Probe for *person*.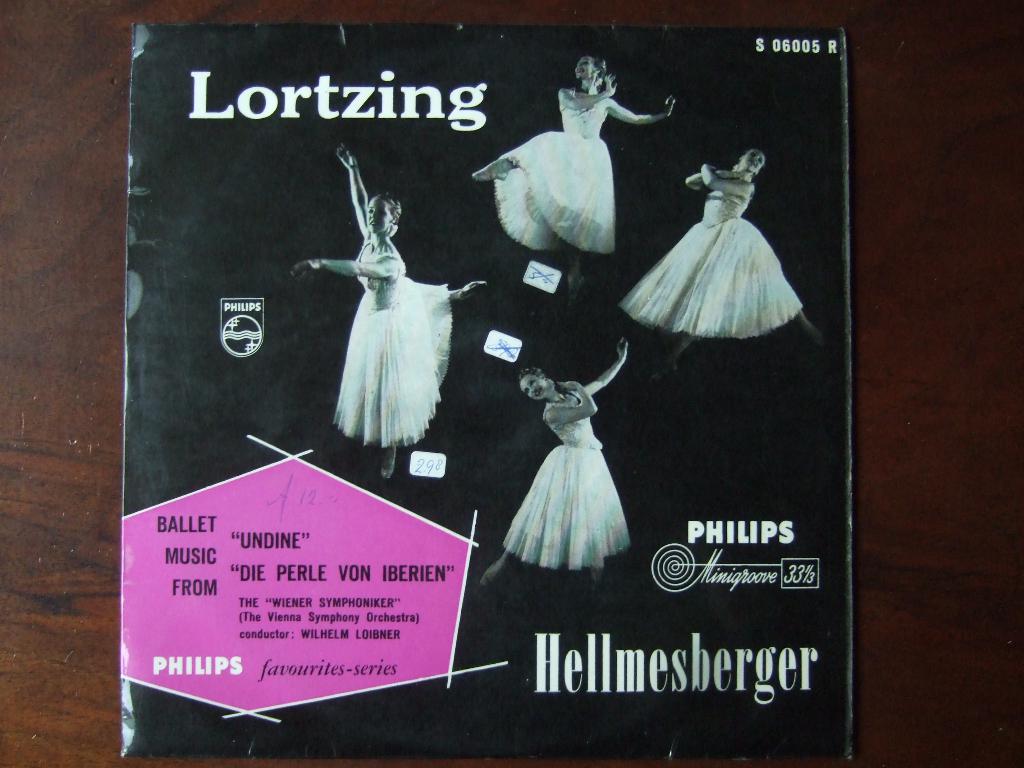
Probe result: <box>624,180,805,338</box>.
